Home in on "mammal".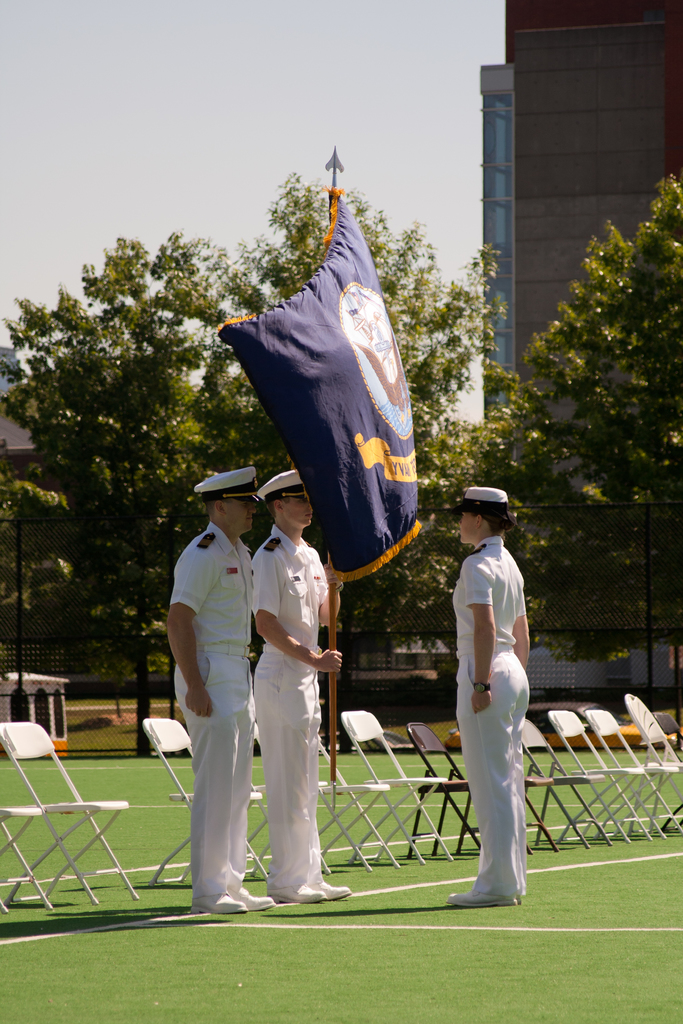
Homed in at 247, 466, 354, 900.
